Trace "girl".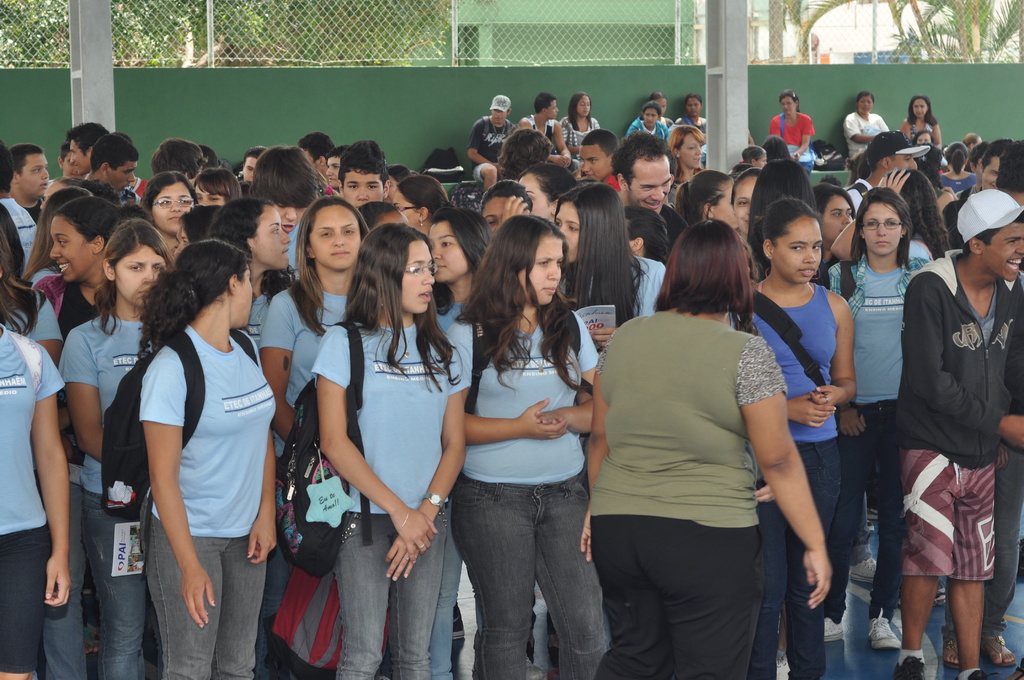
Traced to (x1=446, y1=213, x2=607, y2=679).
